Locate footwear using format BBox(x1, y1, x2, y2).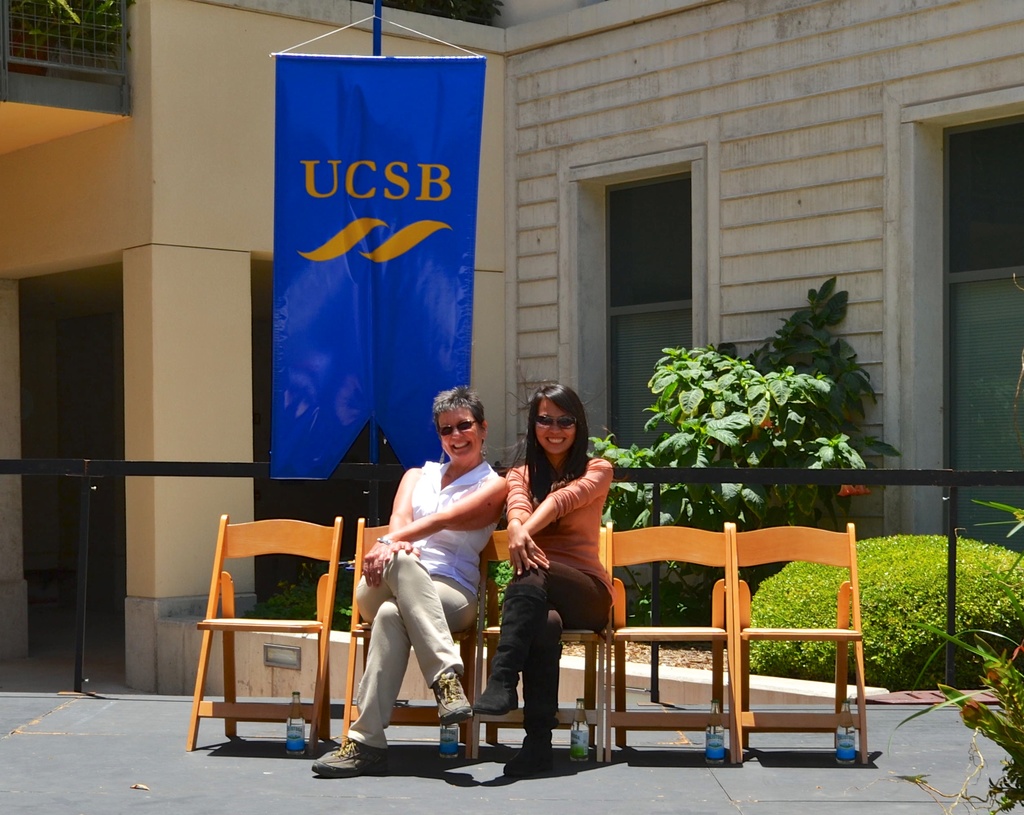
BBox(433, 672, 480, 732).
